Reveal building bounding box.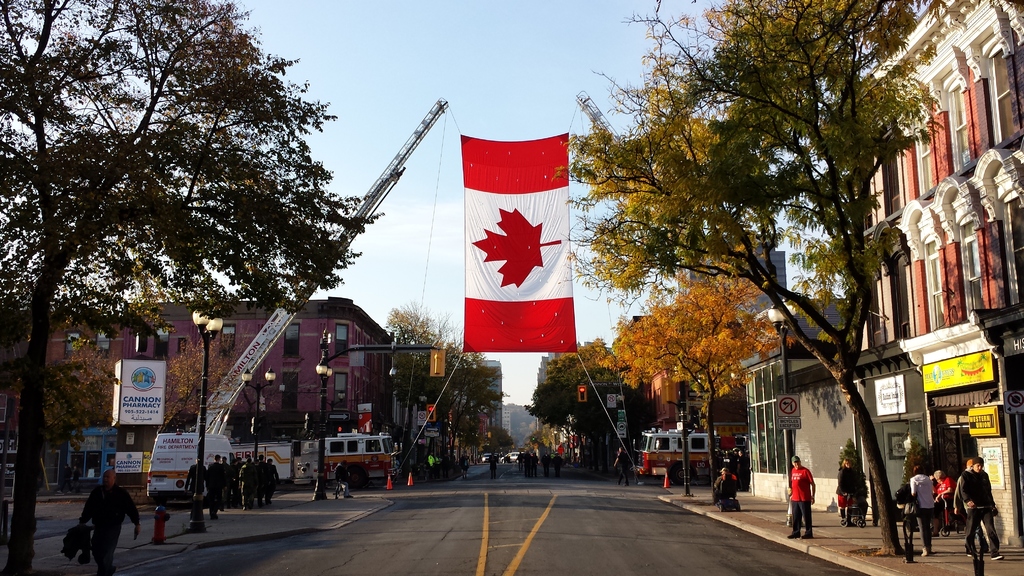
Revealed: [left=873, top=0, right=1023, bottom=499].
